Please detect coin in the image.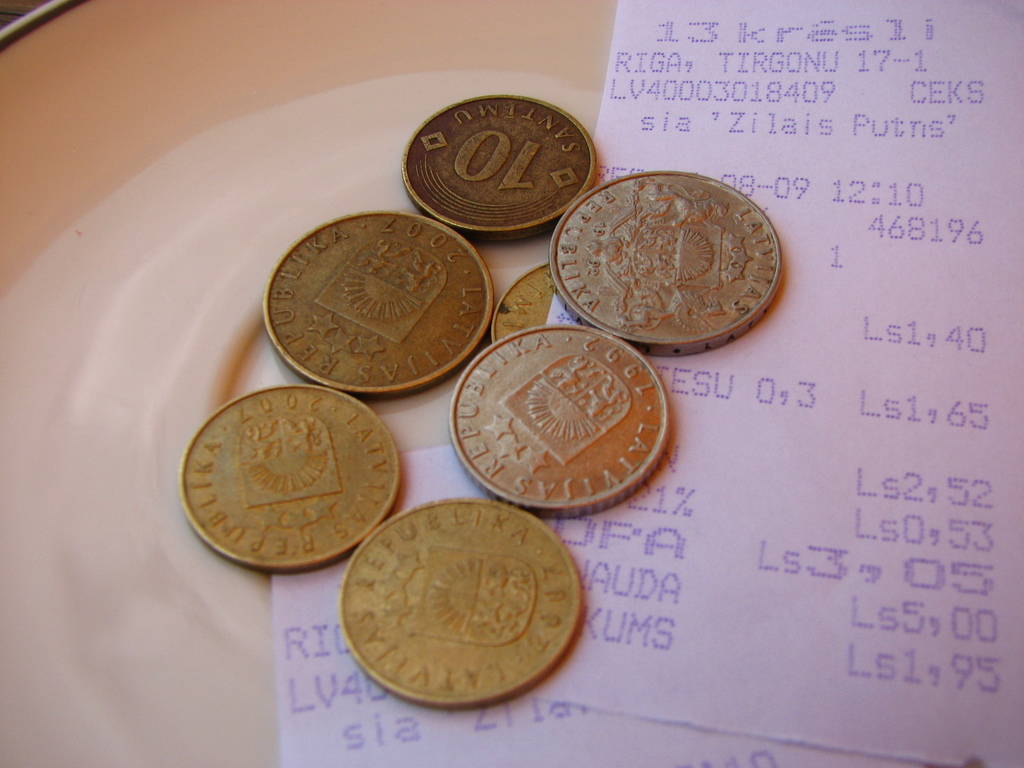
rect(546, 169, 794, 351).
